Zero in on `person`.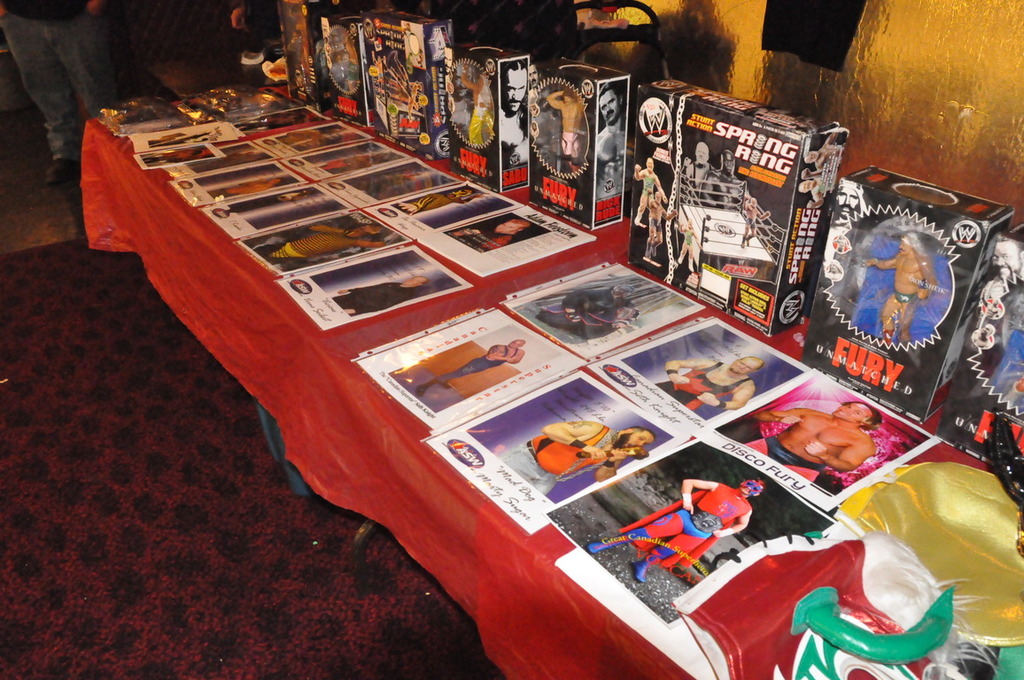
Zeroed in: rect(535, 281, 640, 344).
